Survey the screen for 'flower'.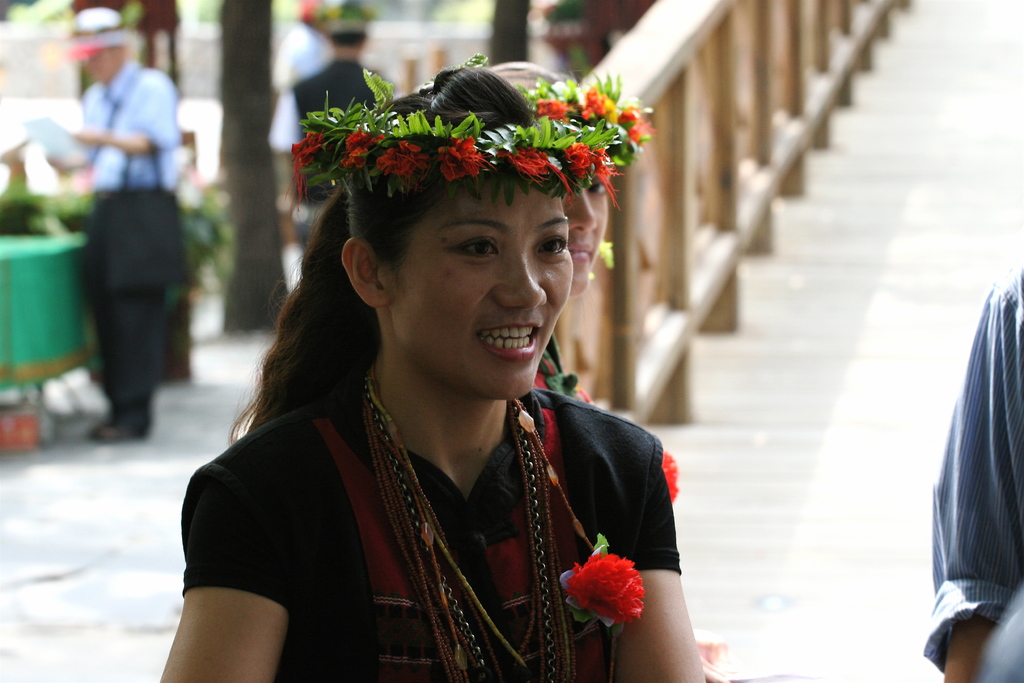
Survey found: (499,155,573,200).
